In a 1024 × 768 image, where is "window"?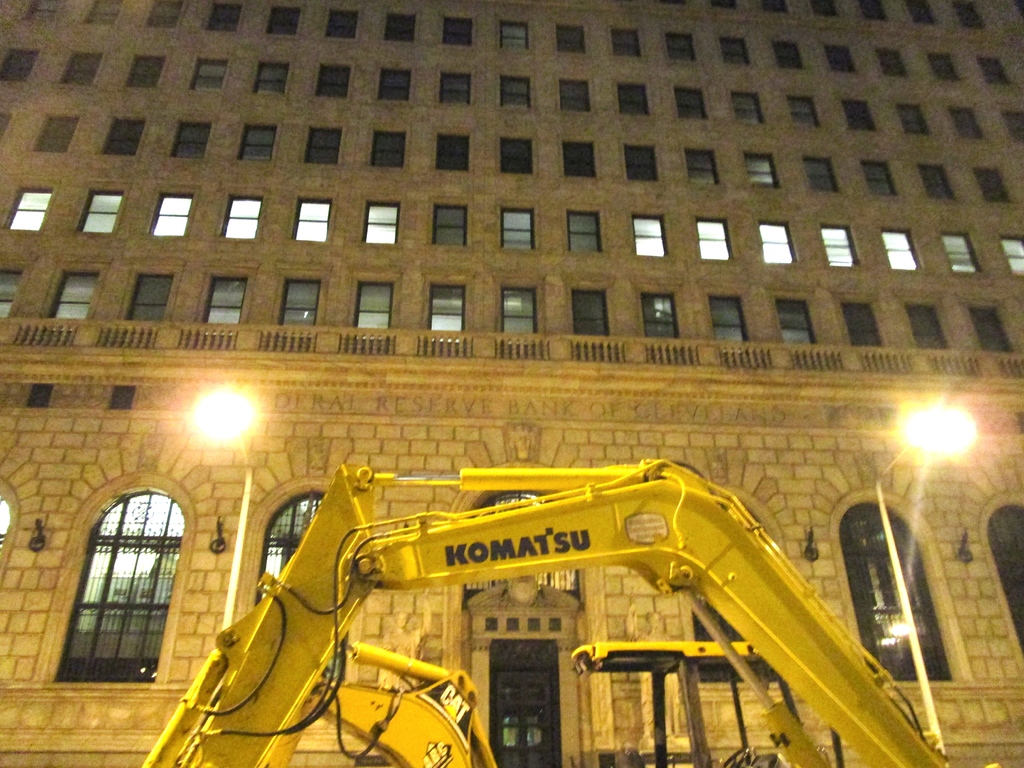
378, 69, 410, 97.
